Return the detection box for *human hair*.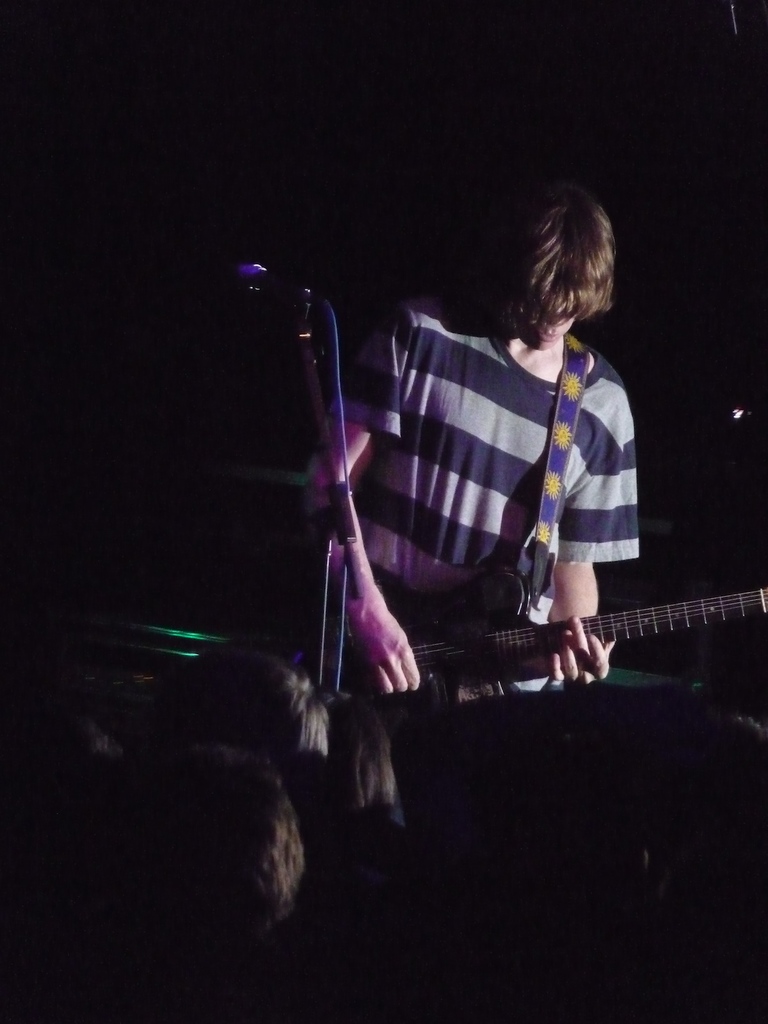
bbox=(501, 180, 630, 342).
